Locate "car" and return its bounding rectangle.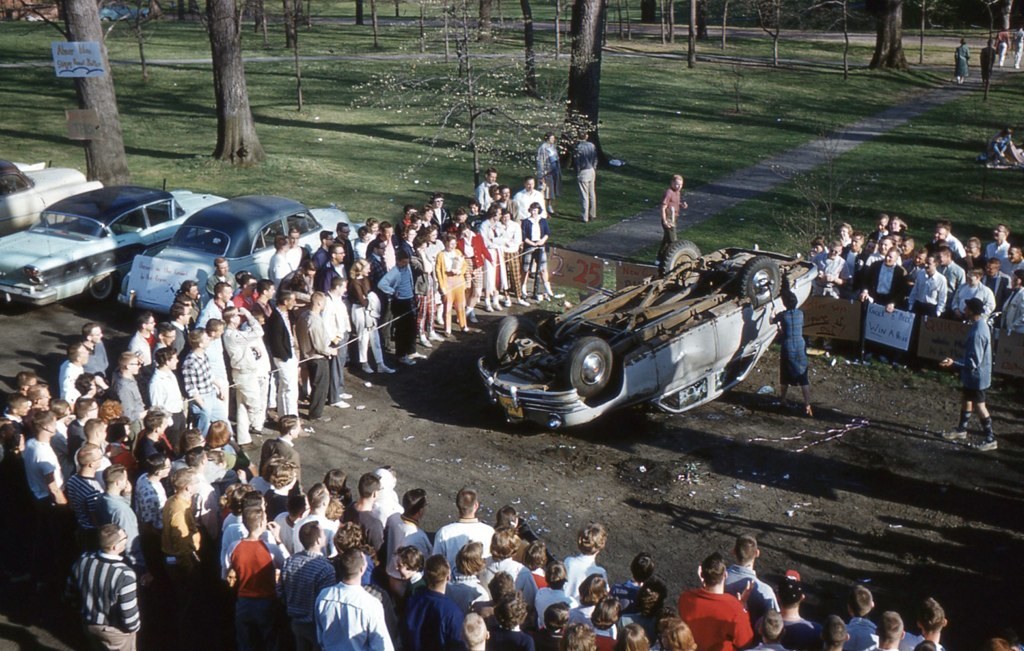
left=118, top=197, right=366, bottom=316.
